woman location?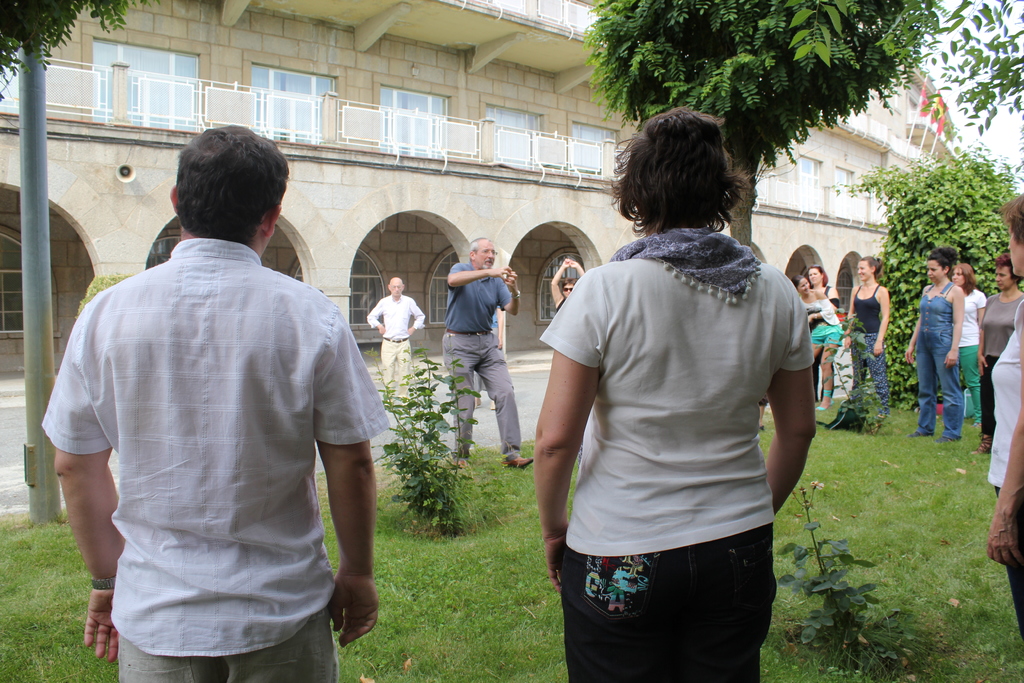
(x1=900, y1=247, x2=964, y2=447)
